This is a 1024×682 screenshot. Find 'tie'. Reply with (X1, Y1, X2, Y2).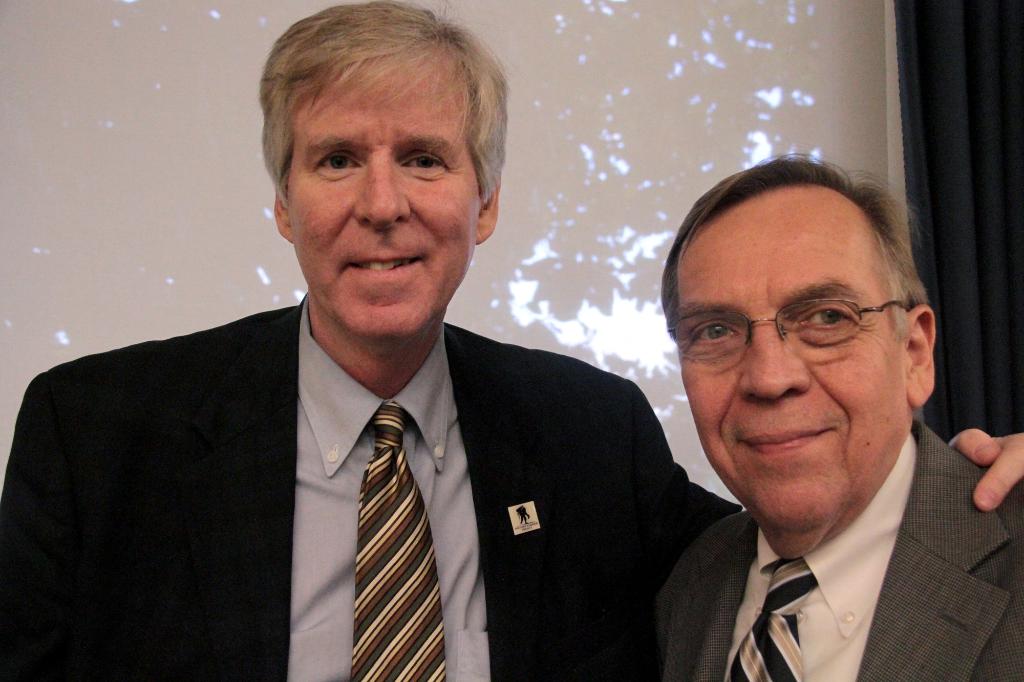
(352, 400, 447, 681).
